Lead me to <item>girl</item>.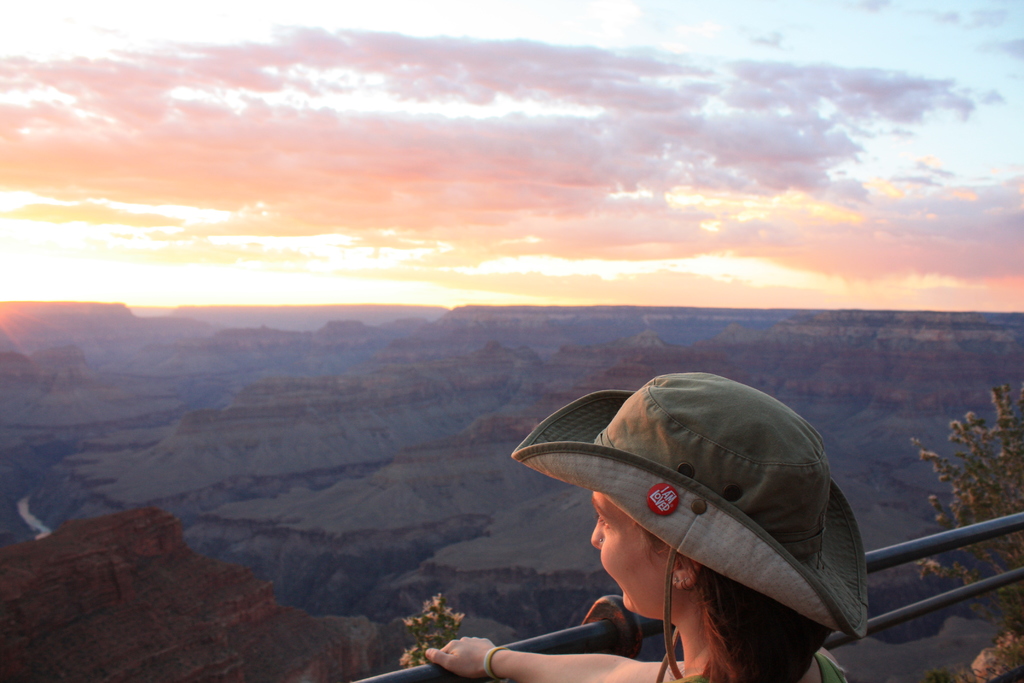
Lead to 424 372 870 682.
